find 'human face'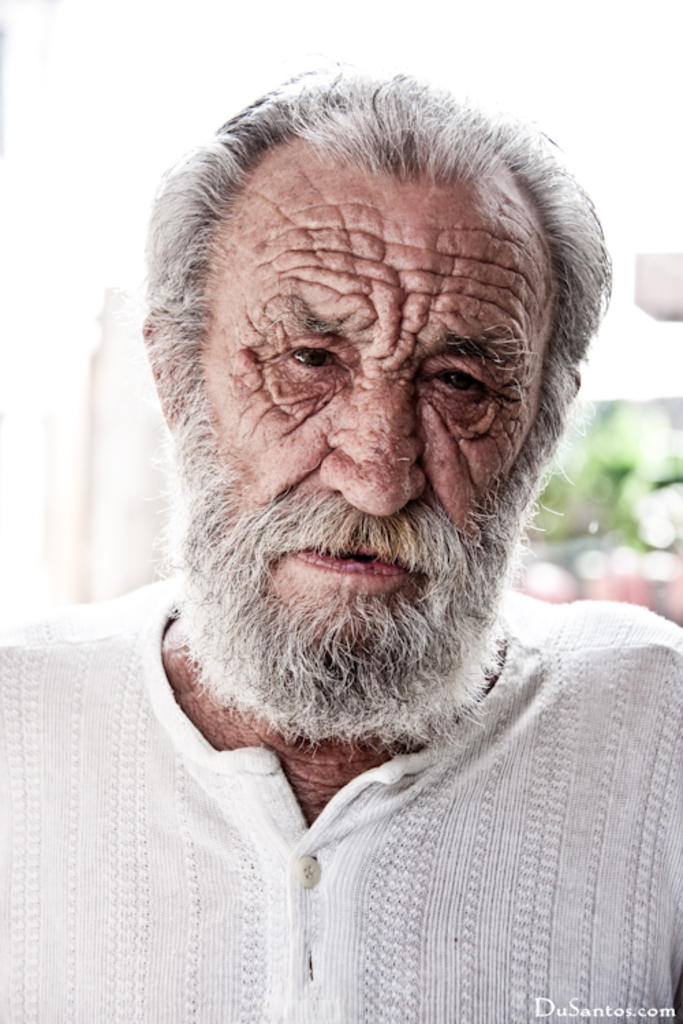
204,184,548,736
